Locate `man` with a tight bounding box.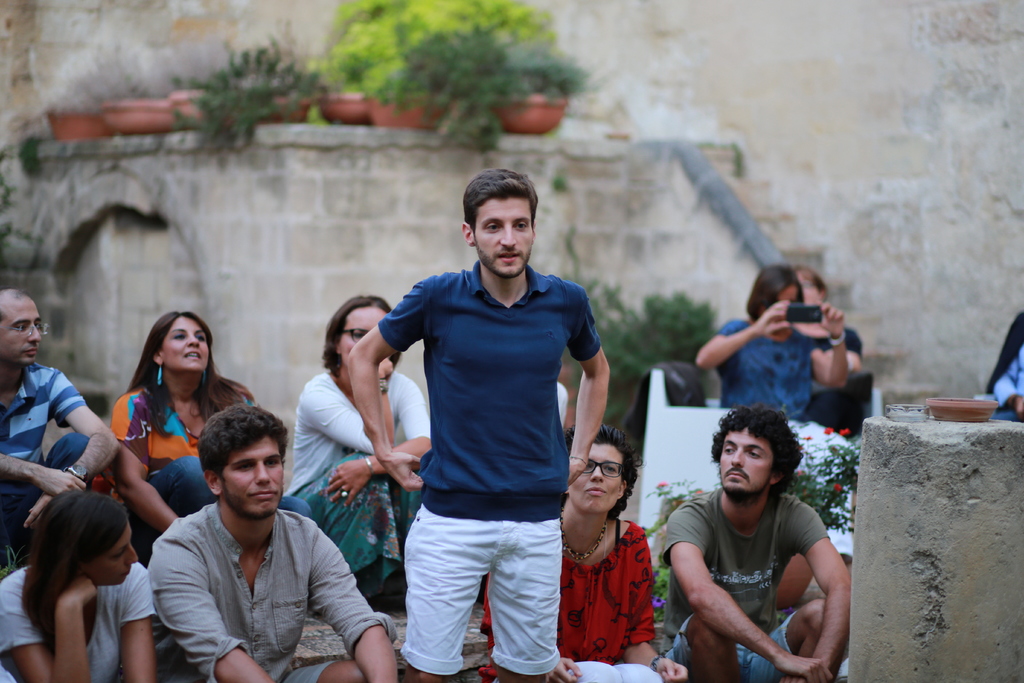
[129, 399, 374, 675].
